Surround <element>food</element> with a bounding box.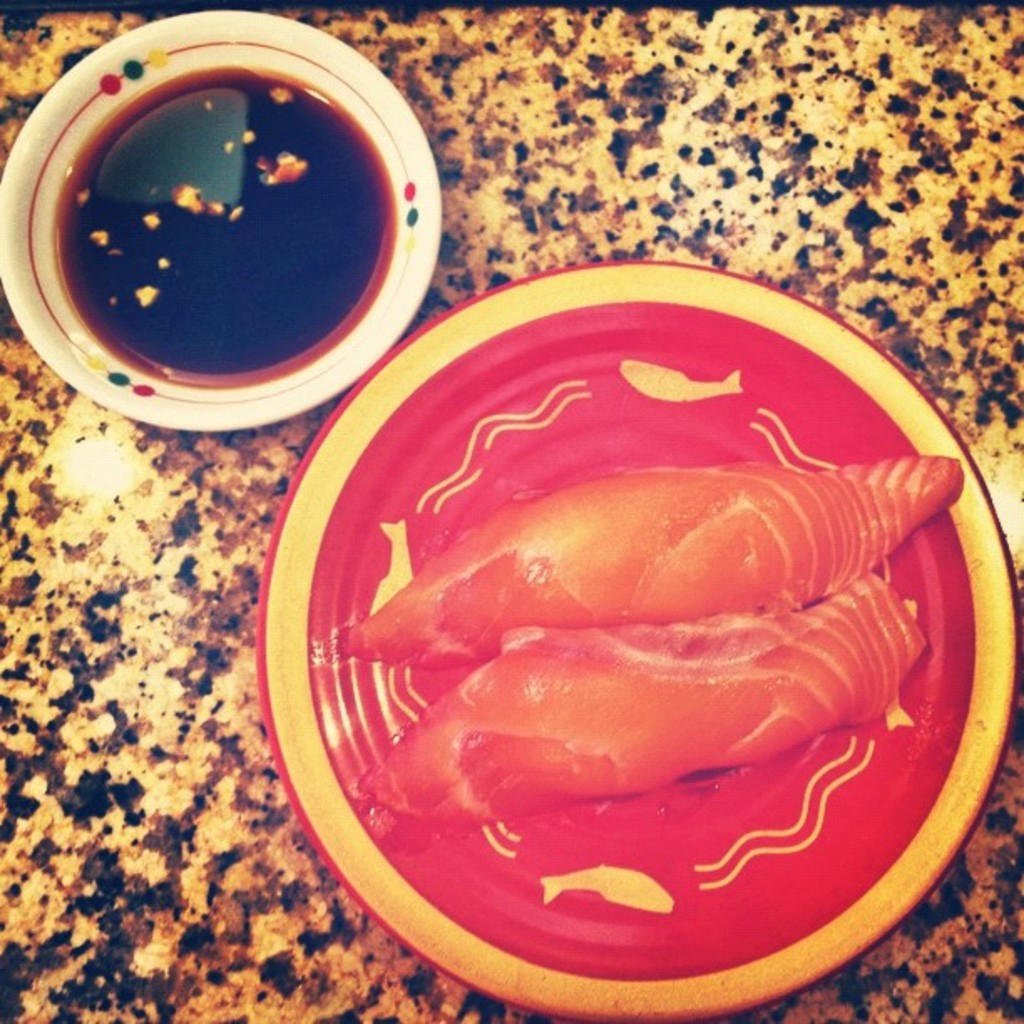
<box>328,450,975,681</box>.
